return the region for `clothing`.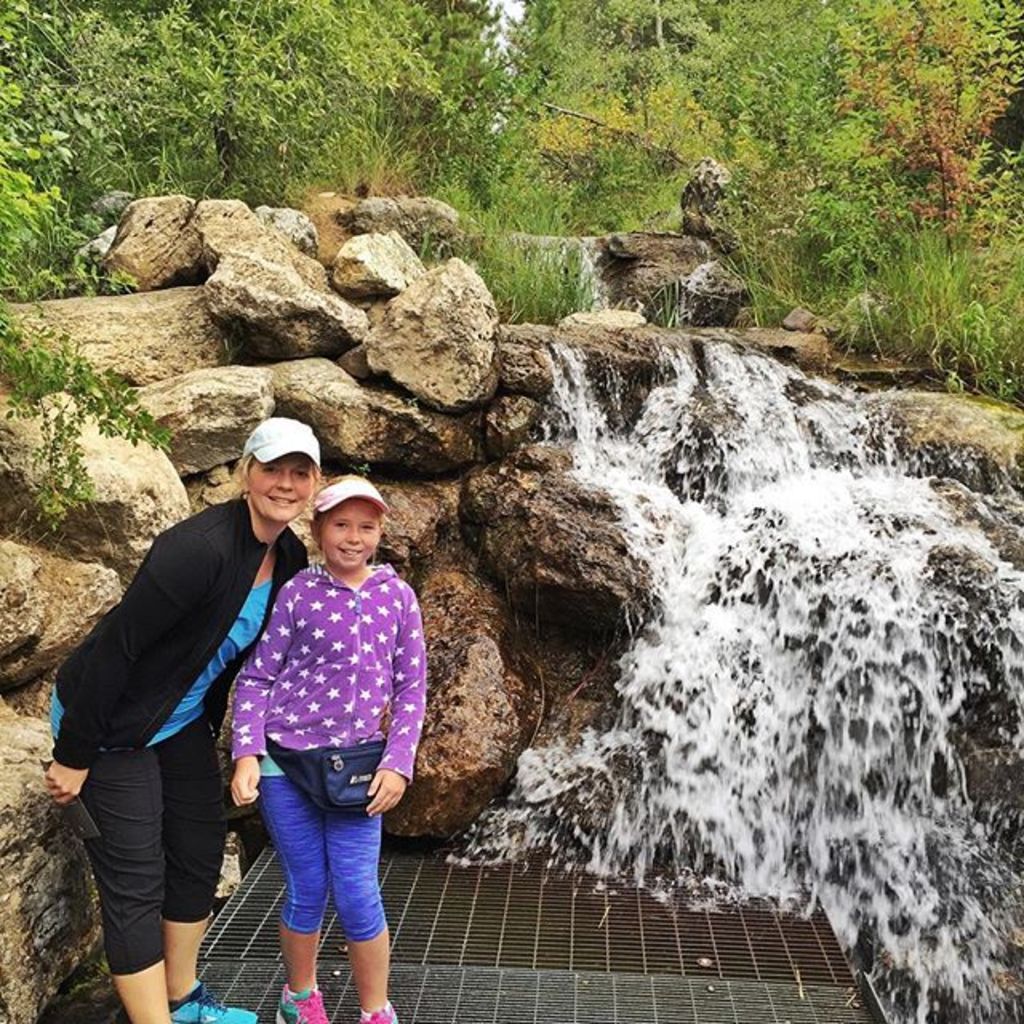
Rect(46, 498, 309, 974).
